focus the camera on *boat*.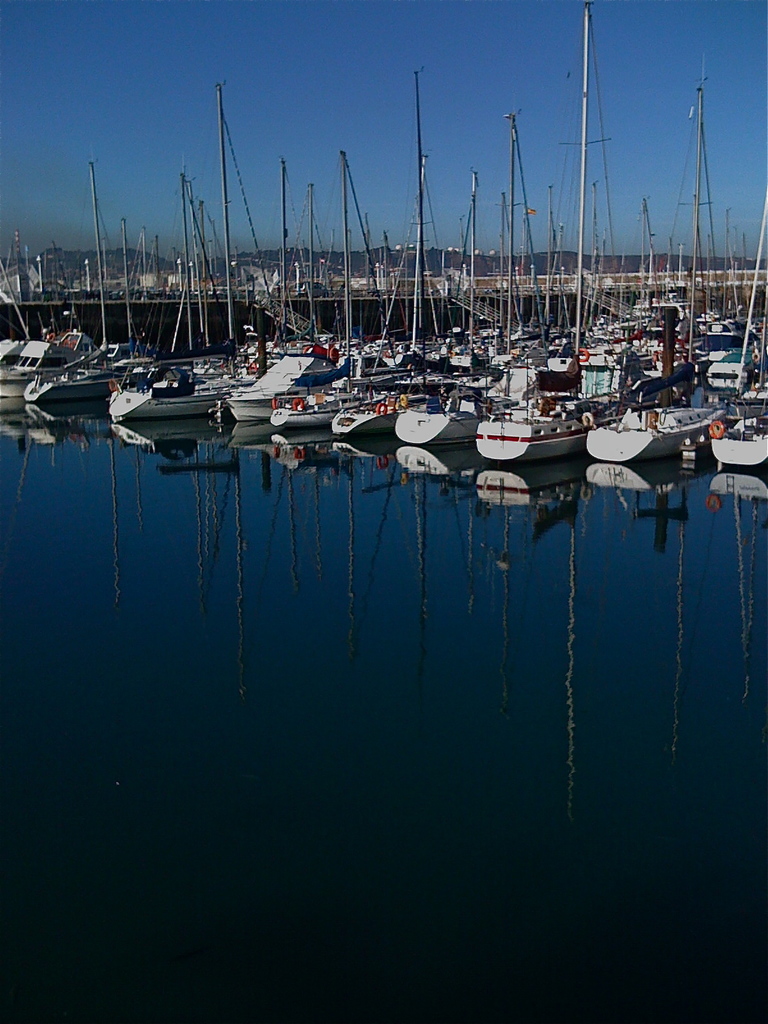
Focus region: bbox=(707, 184, 767, 470).
